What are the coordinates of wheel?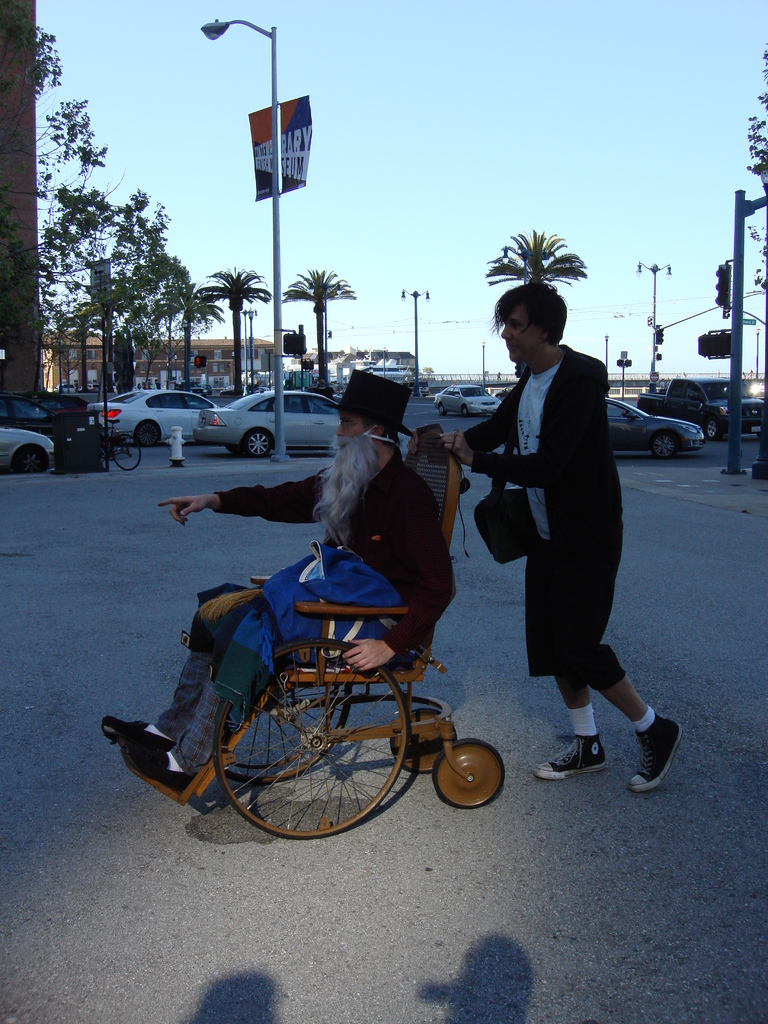
{"x1": 107, "y1": 433, "x2": 140, "y2": 470}.
